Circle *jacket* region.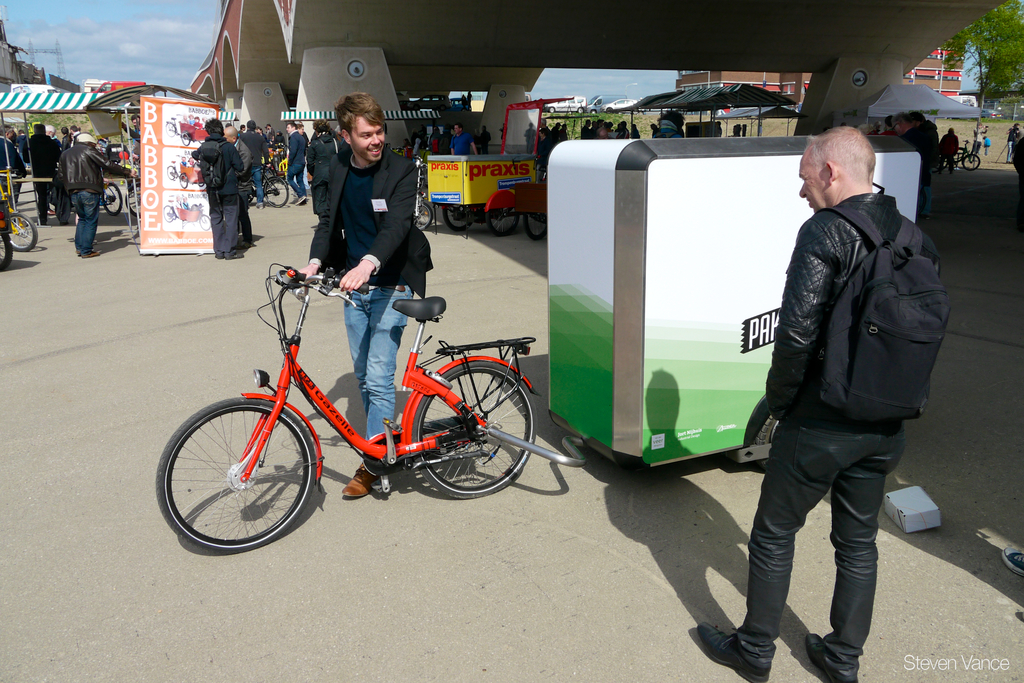
Region: {"left": 55, "top": 143, "right": 131, "bottom": 194}.
